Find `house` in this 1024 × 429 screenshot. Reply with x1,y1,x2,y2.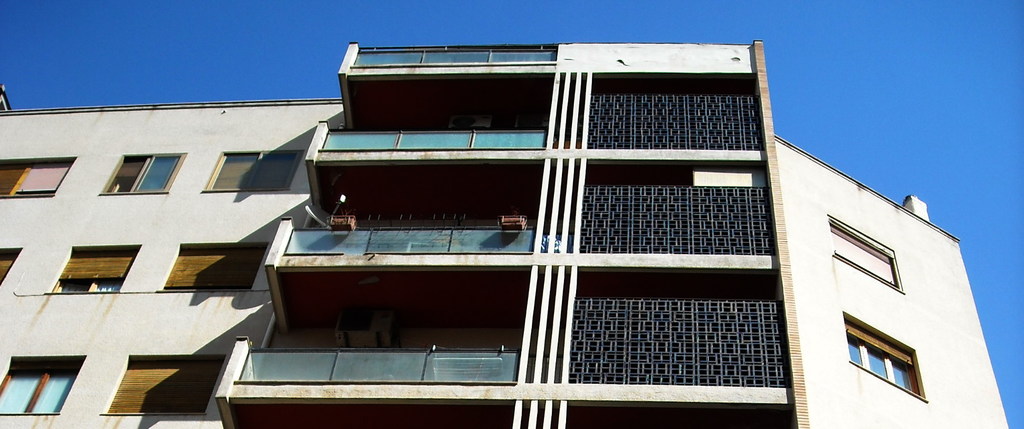
0,38,1004,428.
